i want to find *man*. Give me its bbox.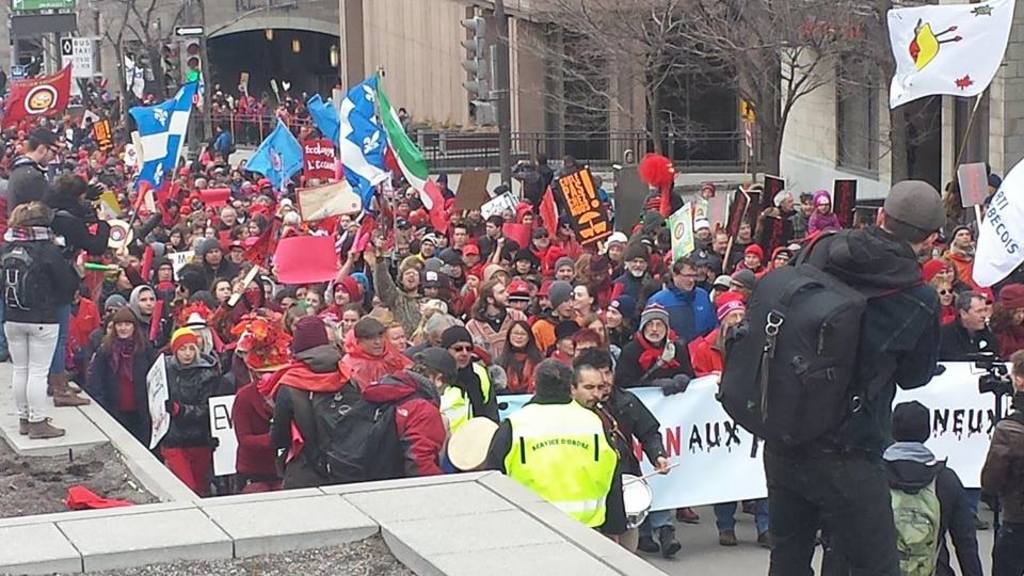
(567, 363, 637, 534).
